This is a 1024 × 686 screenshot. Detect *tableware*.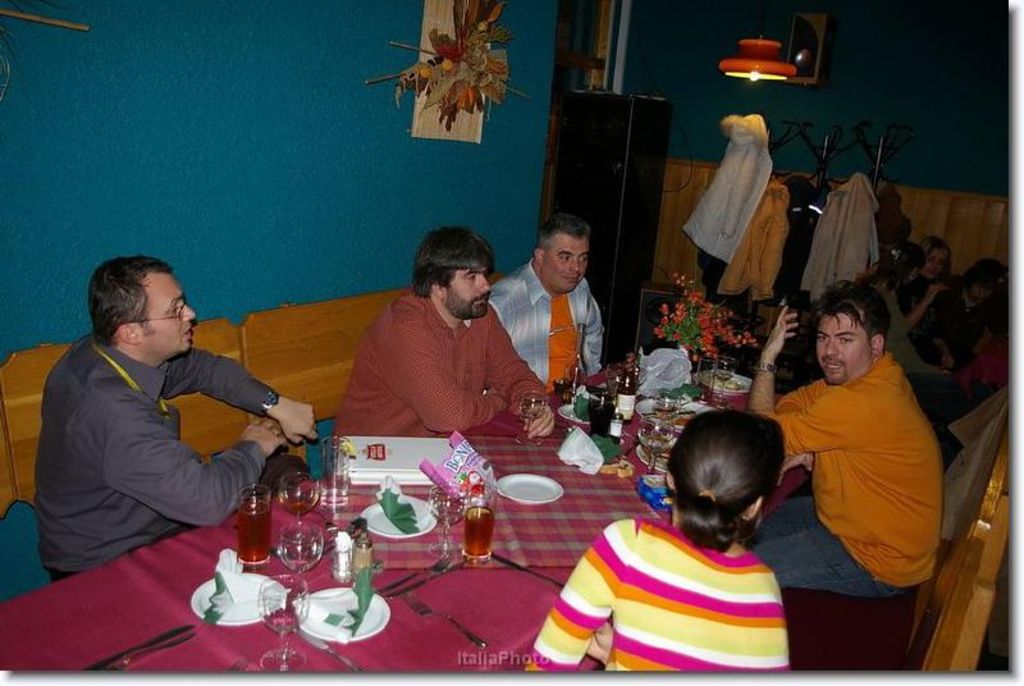
box=[319, 431, 351, 507].
